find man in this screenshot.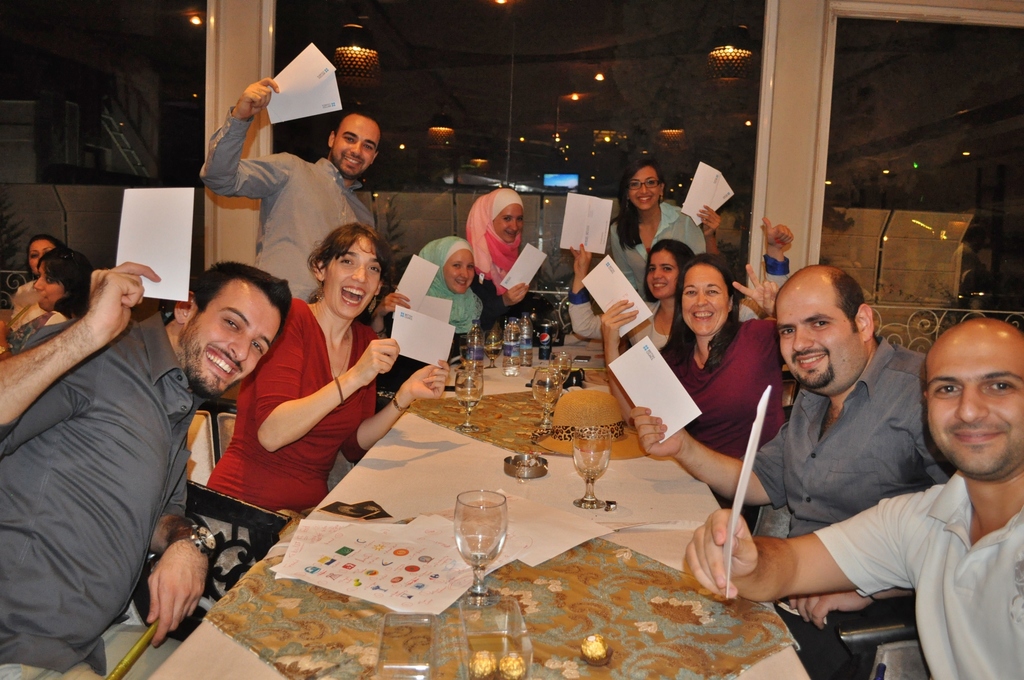
The bounding box for man is l=200, t=77, r=384, b=307.
